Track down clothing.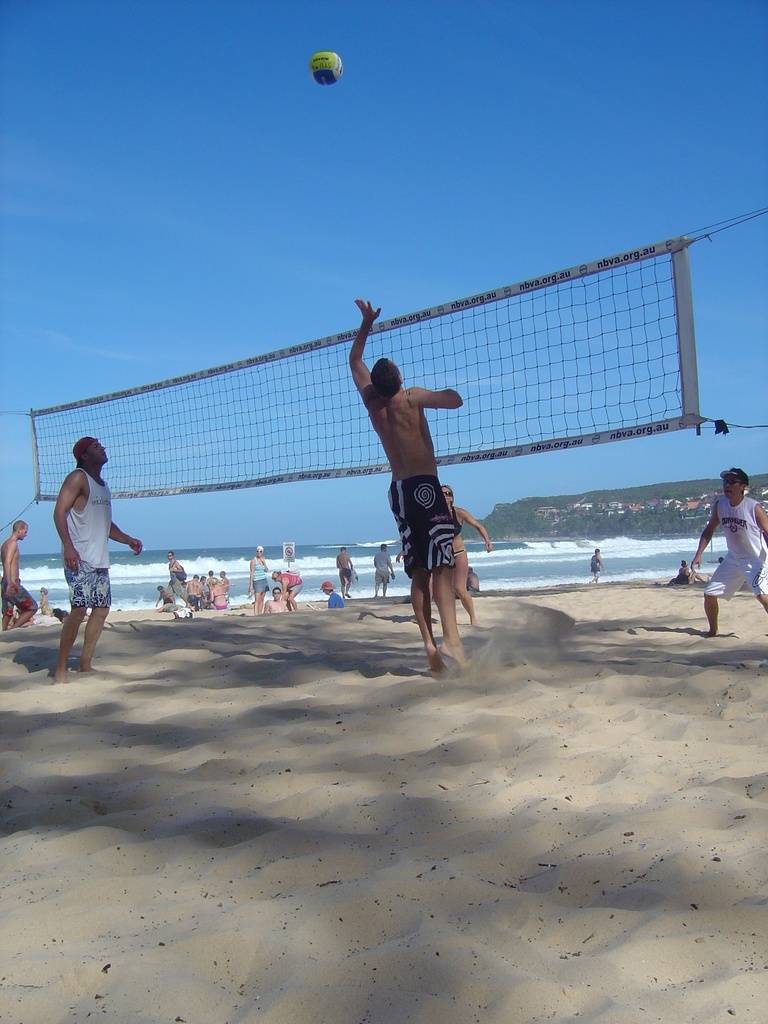
Tracked to [255, 575, 276, 600].
